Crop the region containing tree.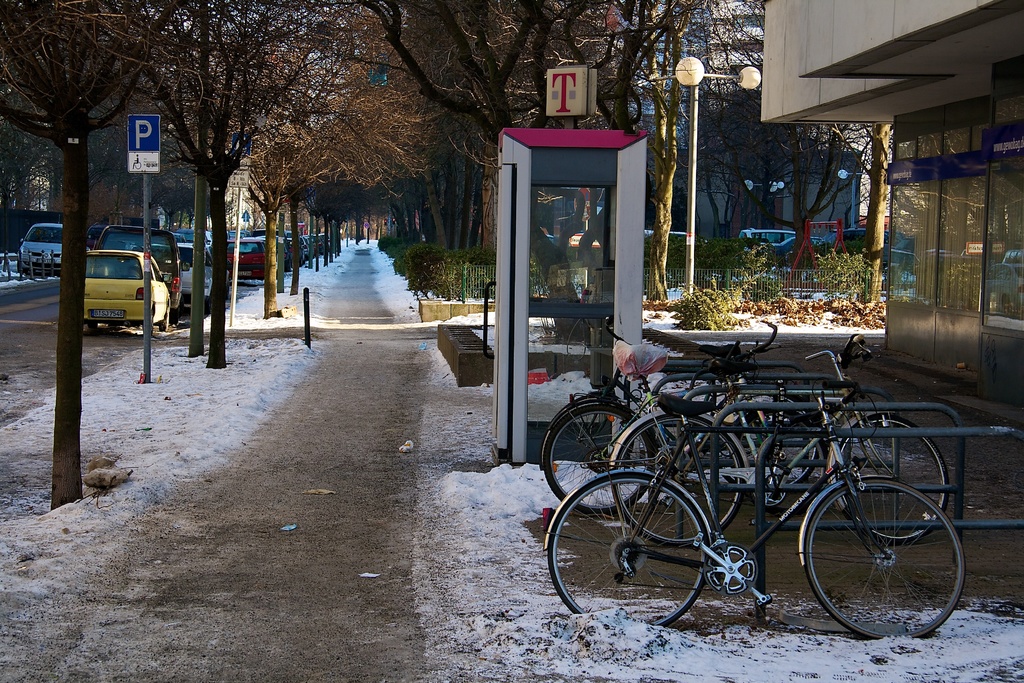
Crop region: bbox=(762, 122, 862, 250).
